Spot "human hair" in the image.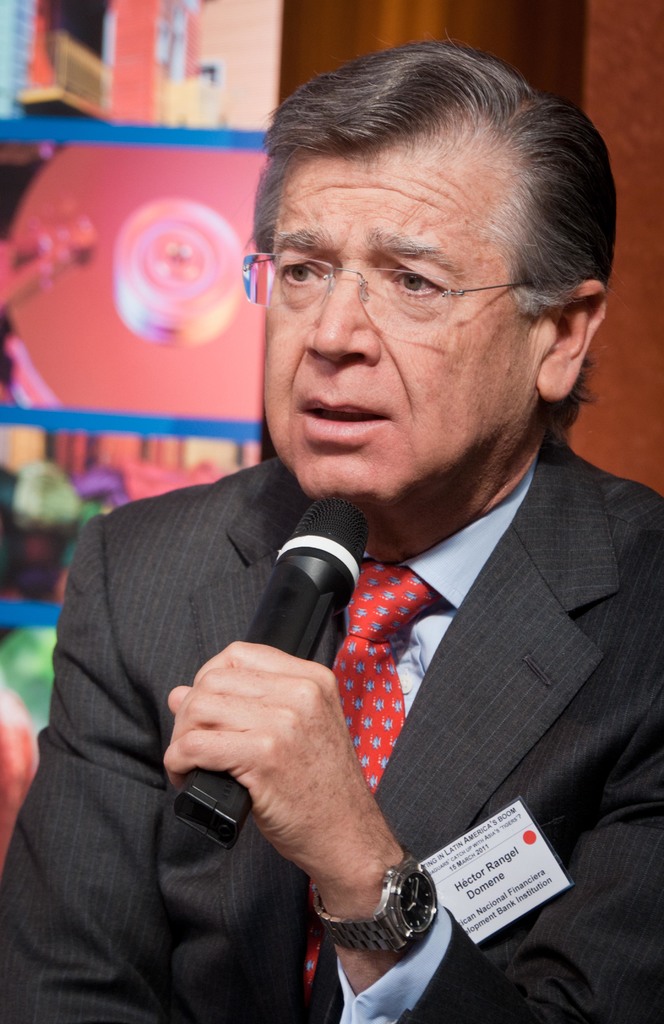
"human hair" found at BBox(256, 55, 577, 284).
